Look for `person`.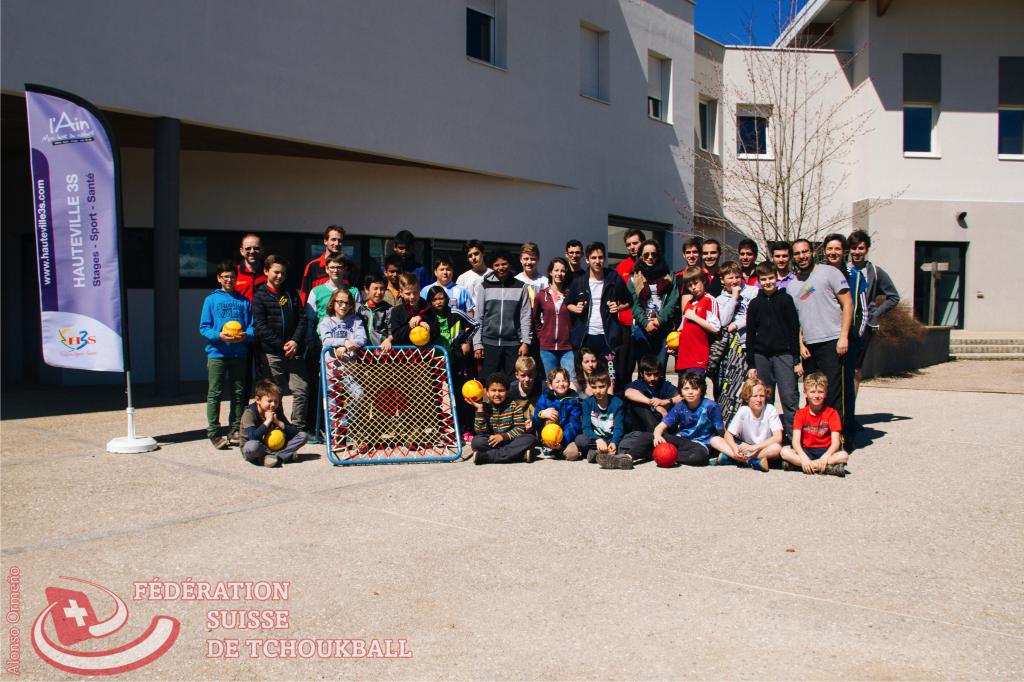
Found: Rect(463, 370, 544, 466).
